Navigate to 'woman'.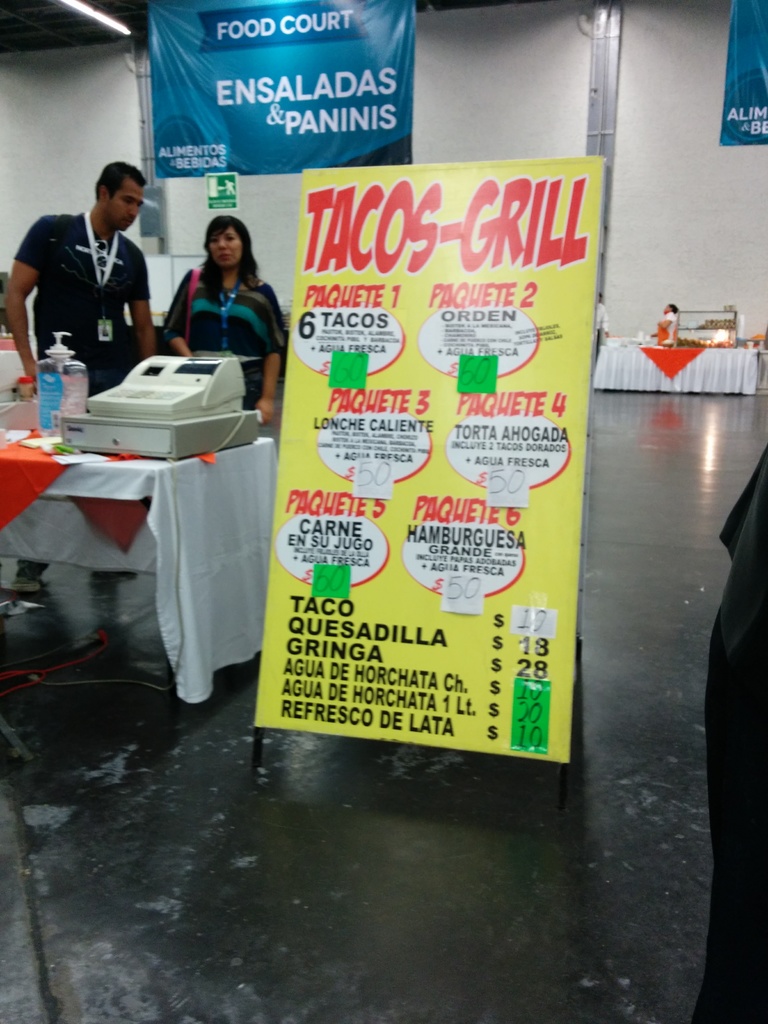
Navigation target: {"left": 159, "top": 217, "right": 291, "bottom": 426}.
